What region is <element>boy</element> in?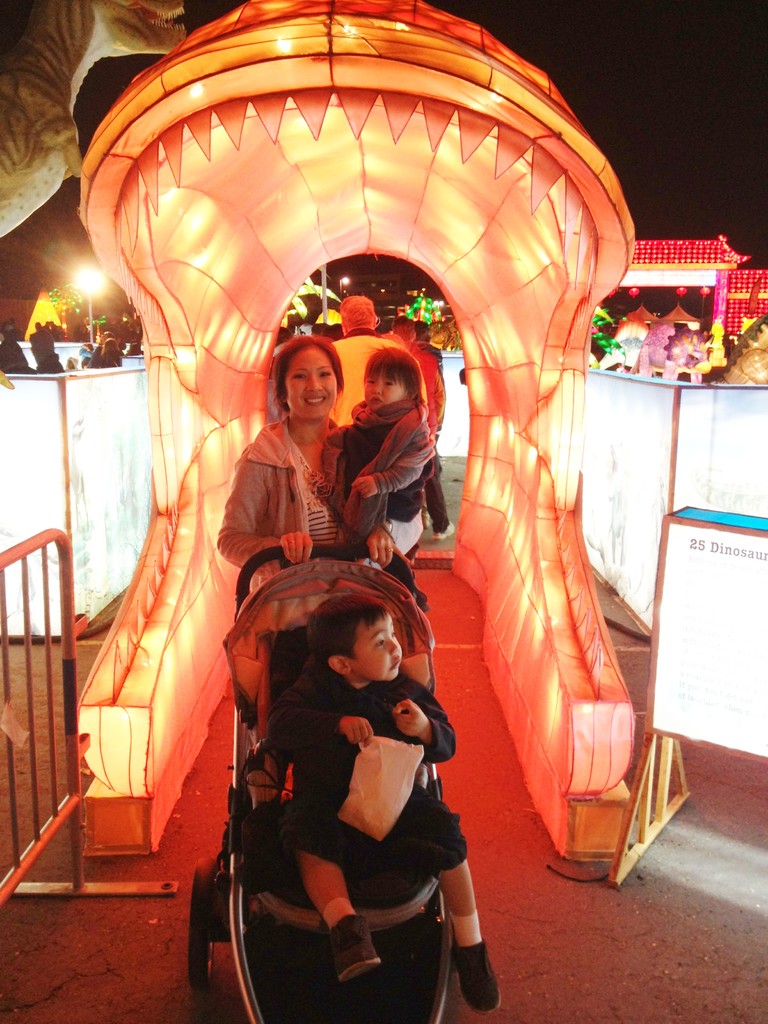
[left=262, top=595, right=497, bottom=1020].
